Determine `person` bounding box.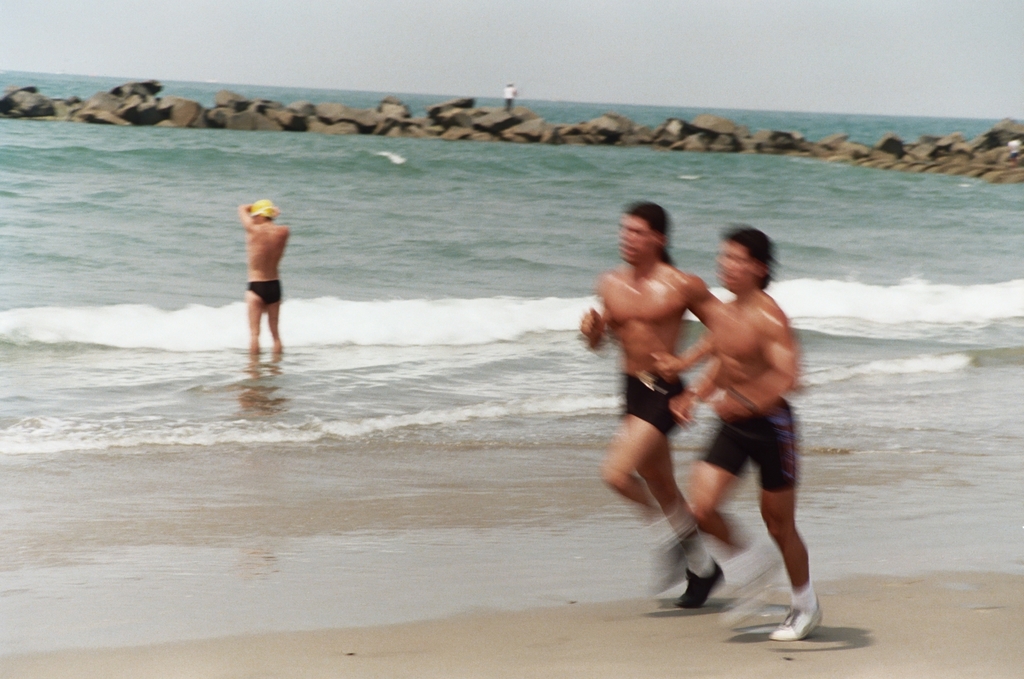
Determined: 669/222/823/645.
